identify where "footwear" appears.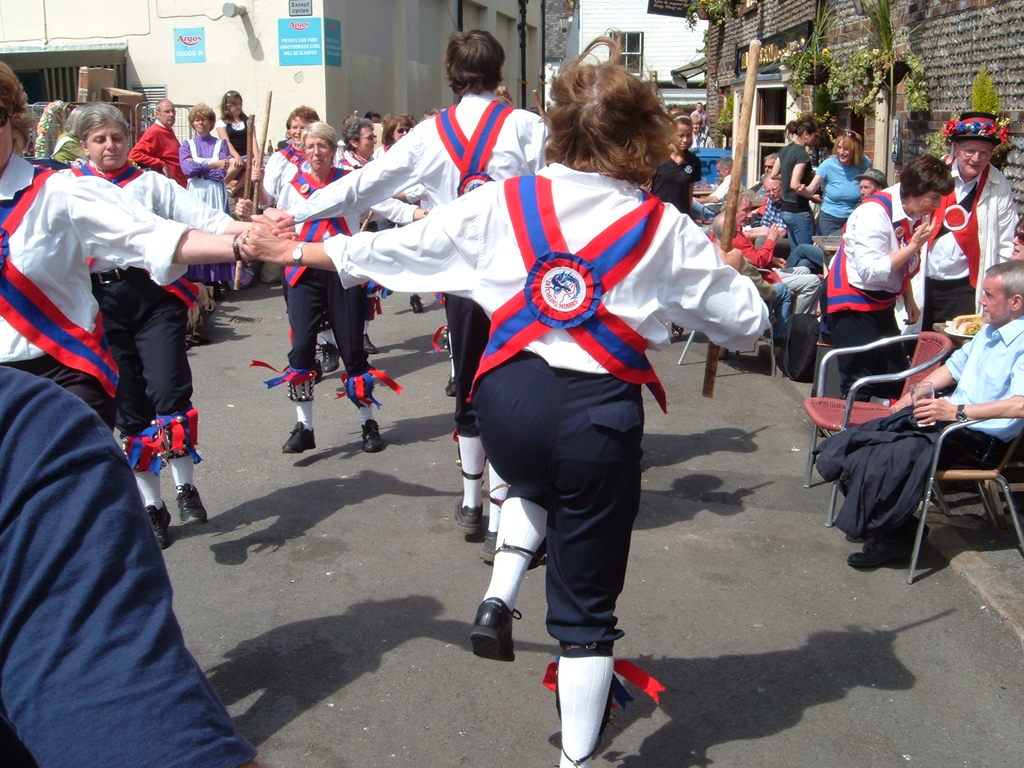
Appears at 455:495:484:535.
